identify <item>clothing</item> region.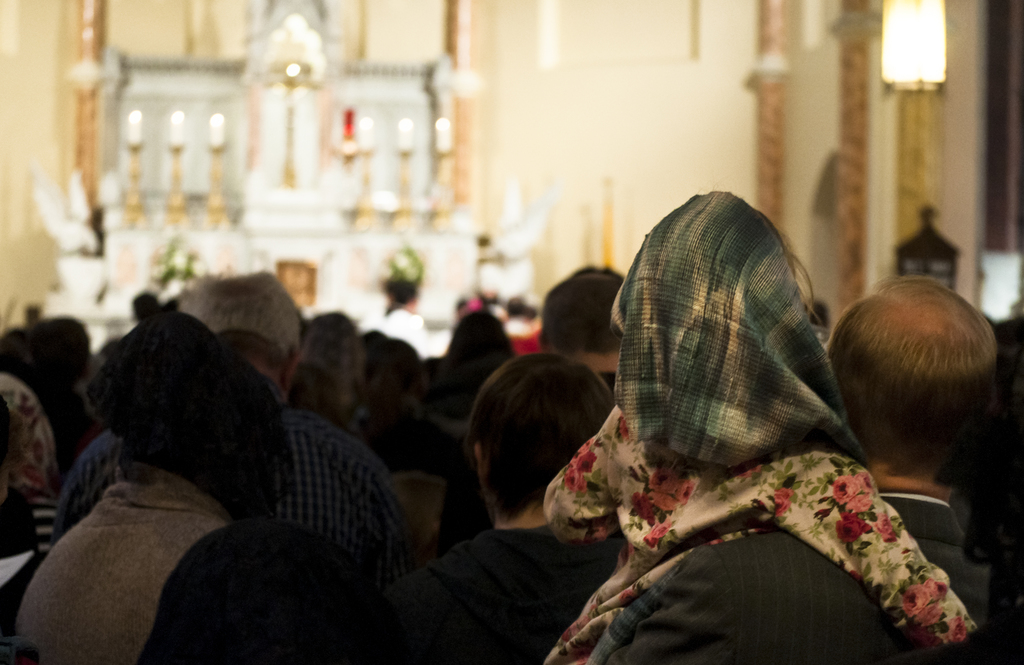
Region: l=358, t=512, r=618, b=664.
